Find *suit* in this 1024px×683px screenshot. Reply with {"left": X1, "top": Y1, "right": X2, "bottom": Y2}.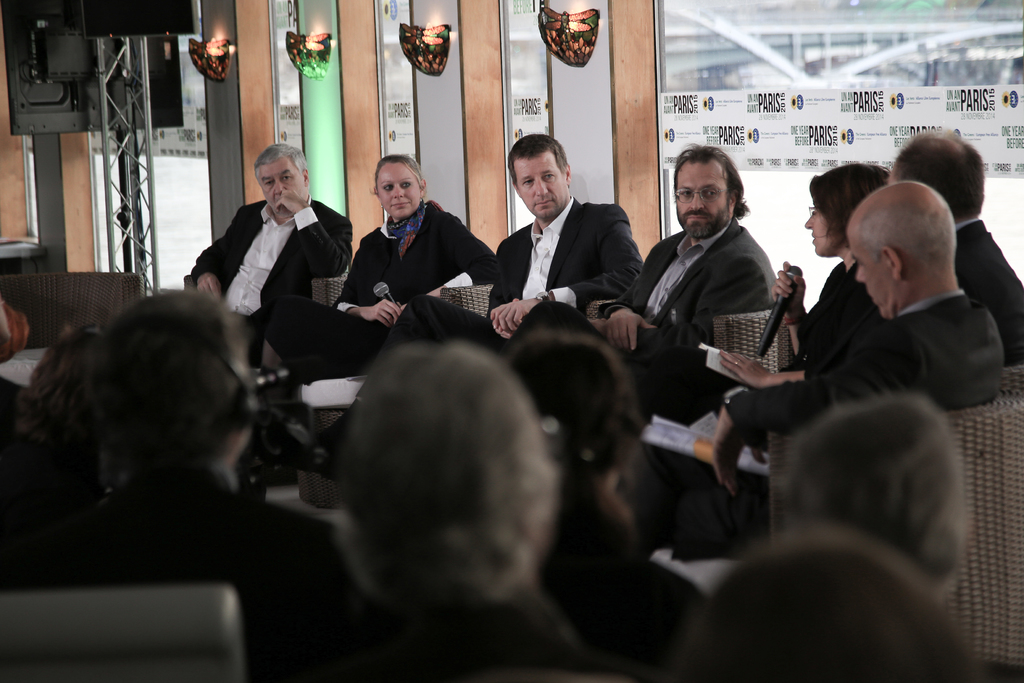
{"left": 955, "top": 215, "right": 1023, "bottom": 372}.
